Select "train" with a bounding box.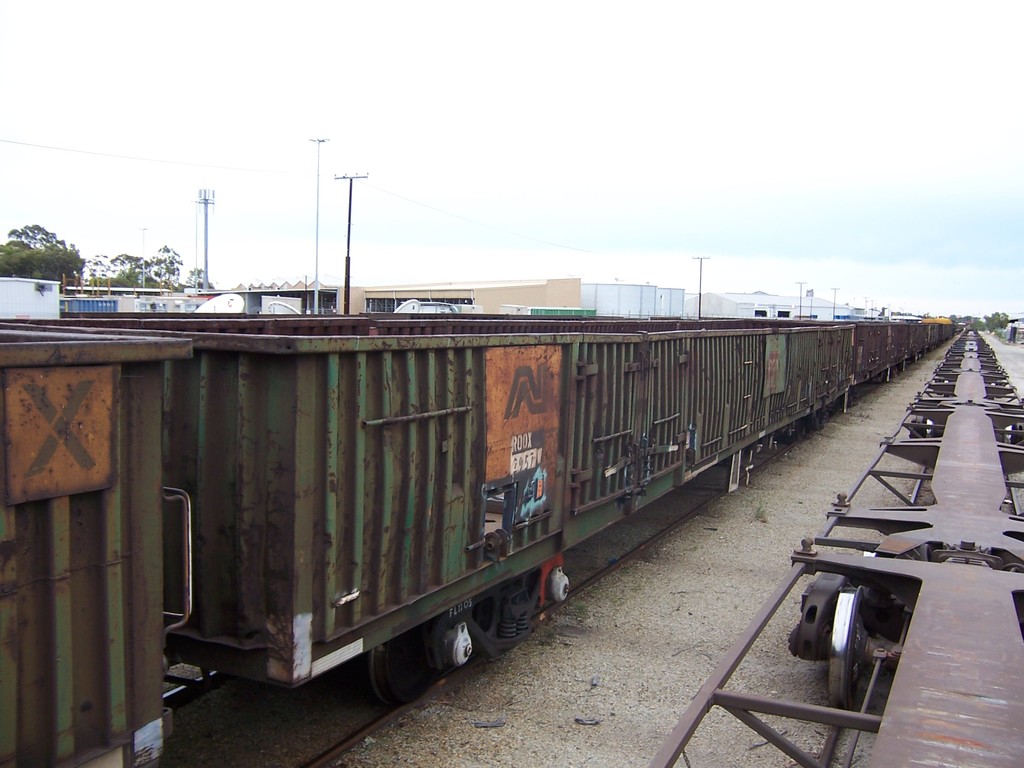
region(0, 315, 968, 767).
